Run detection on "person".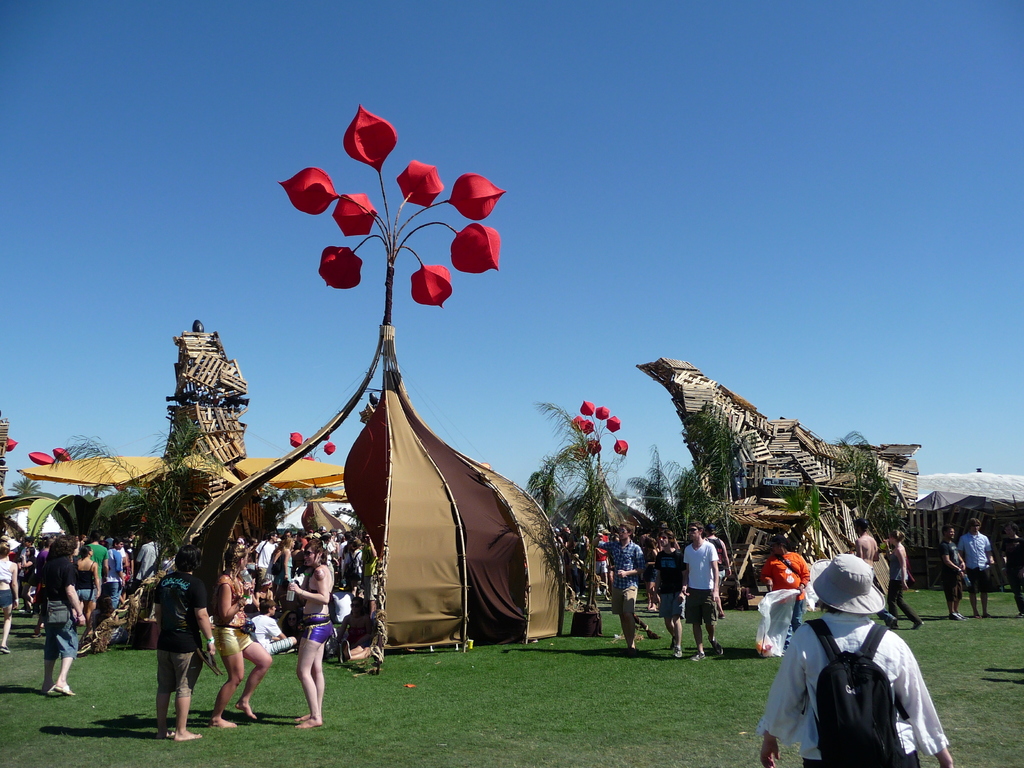
Result: rect(102, 540, 131, 614).
